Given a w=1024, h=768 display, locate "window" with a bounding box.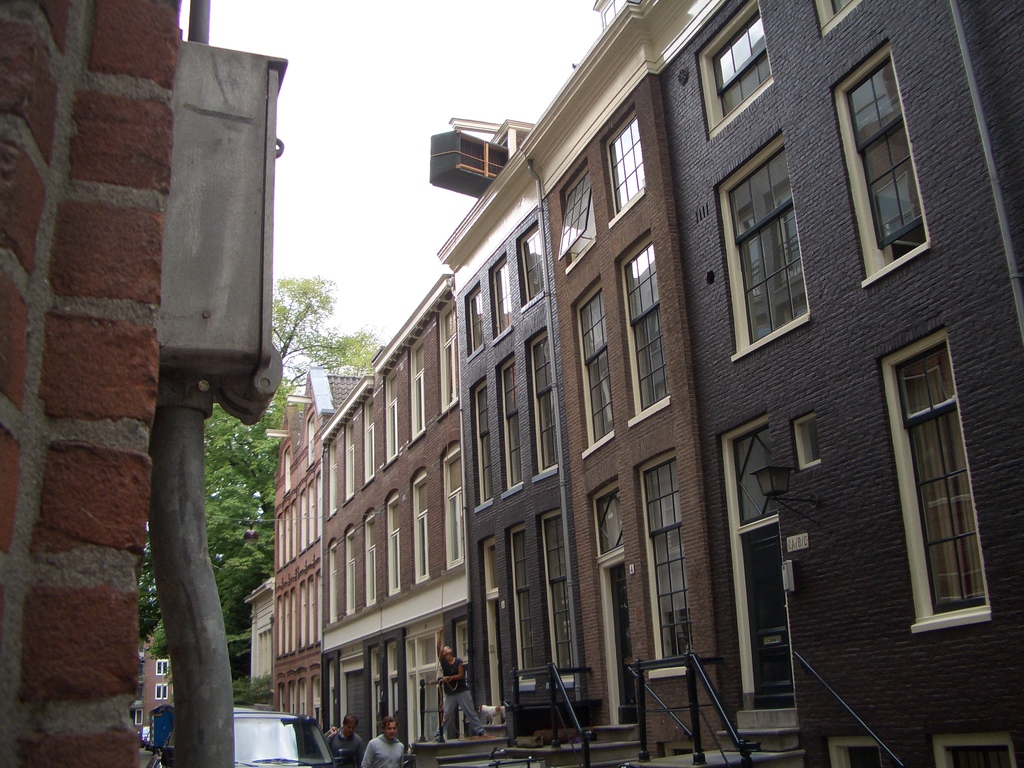
Located: l=700, t=0, r=773, b=135.
